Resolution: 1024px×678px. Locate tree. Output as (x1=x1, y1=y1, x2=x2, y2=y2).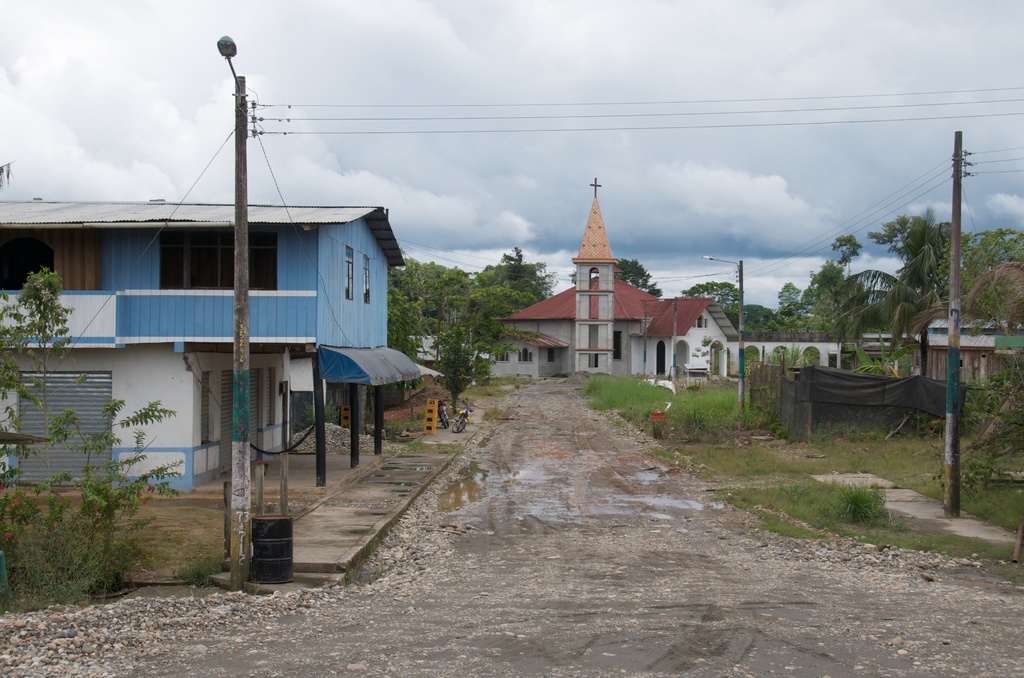
(x1=0, y1=266, x2=98, y2=549).
